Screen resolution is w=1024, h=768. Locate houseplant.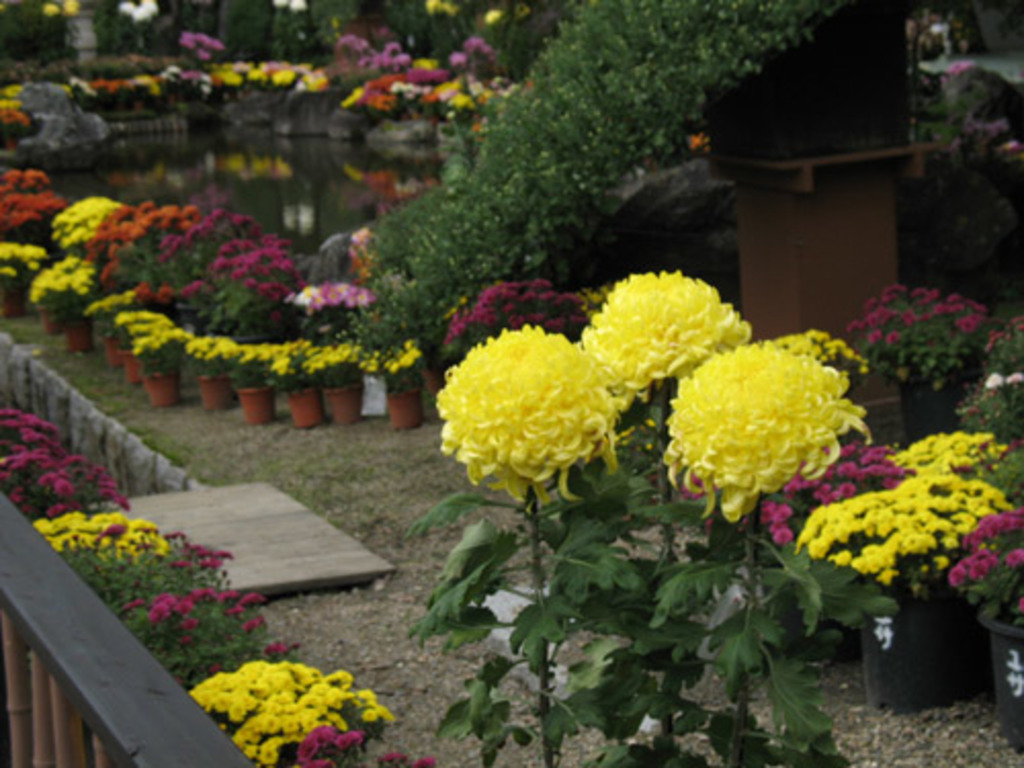
186, 332, 242, 403.
